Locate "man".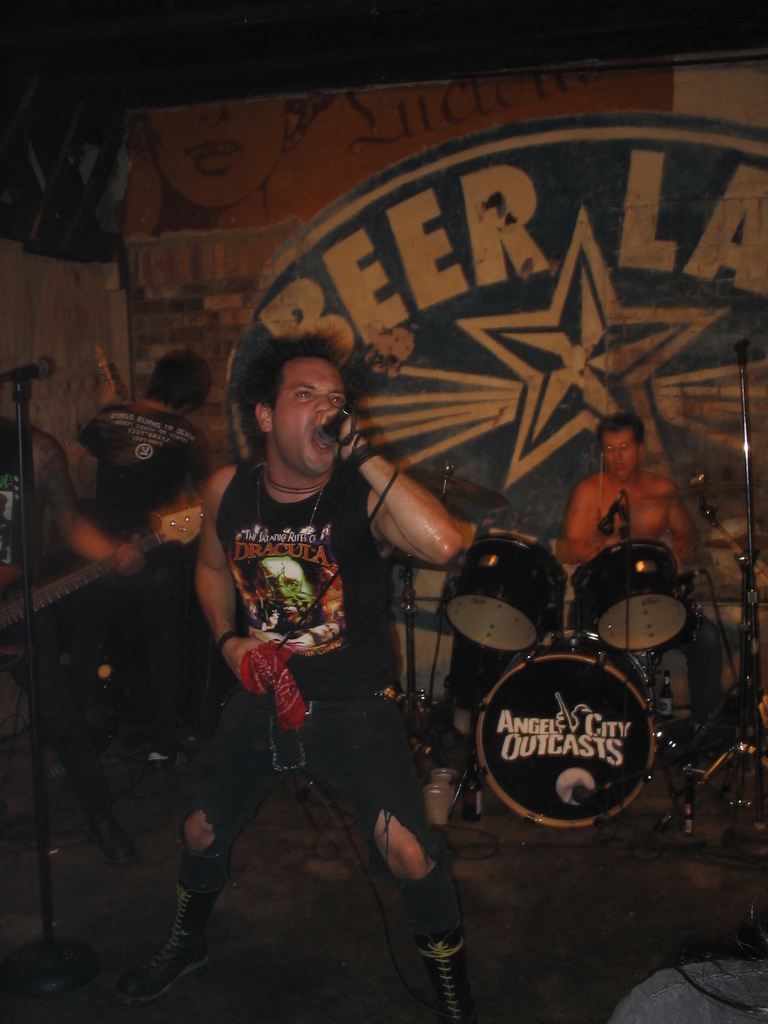
Bounding box: 557/412/718/760.
